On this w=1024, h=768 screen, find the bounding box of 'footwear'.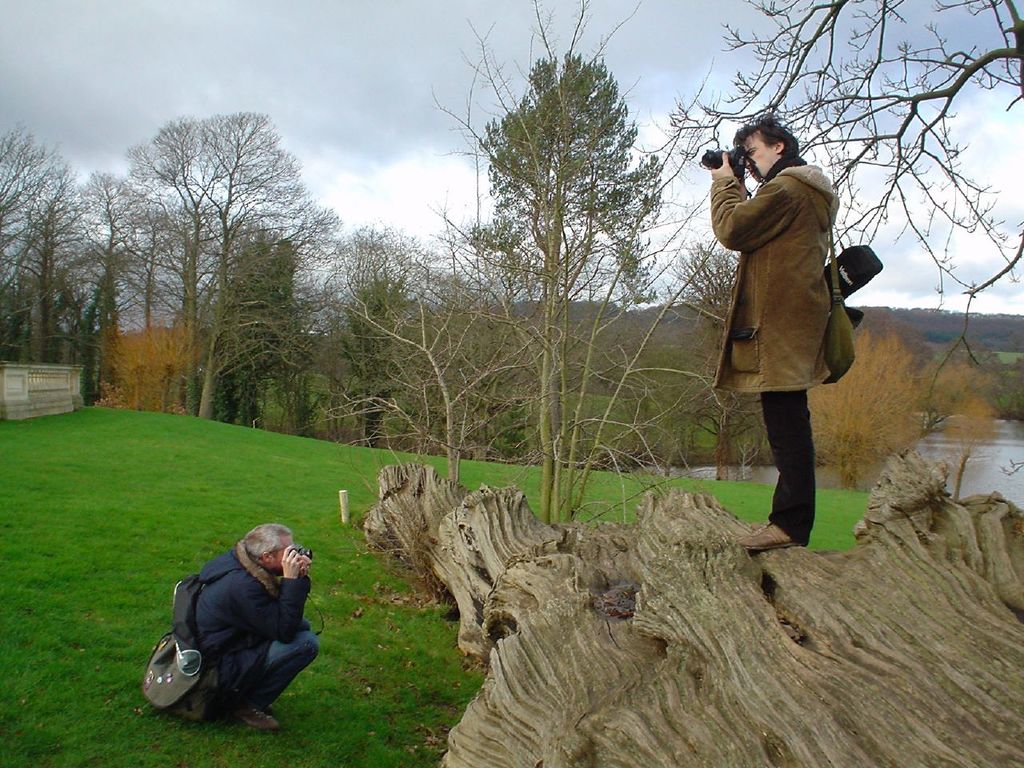
Bounding box: x1=750 y1=517 x2=776 y2=535.
